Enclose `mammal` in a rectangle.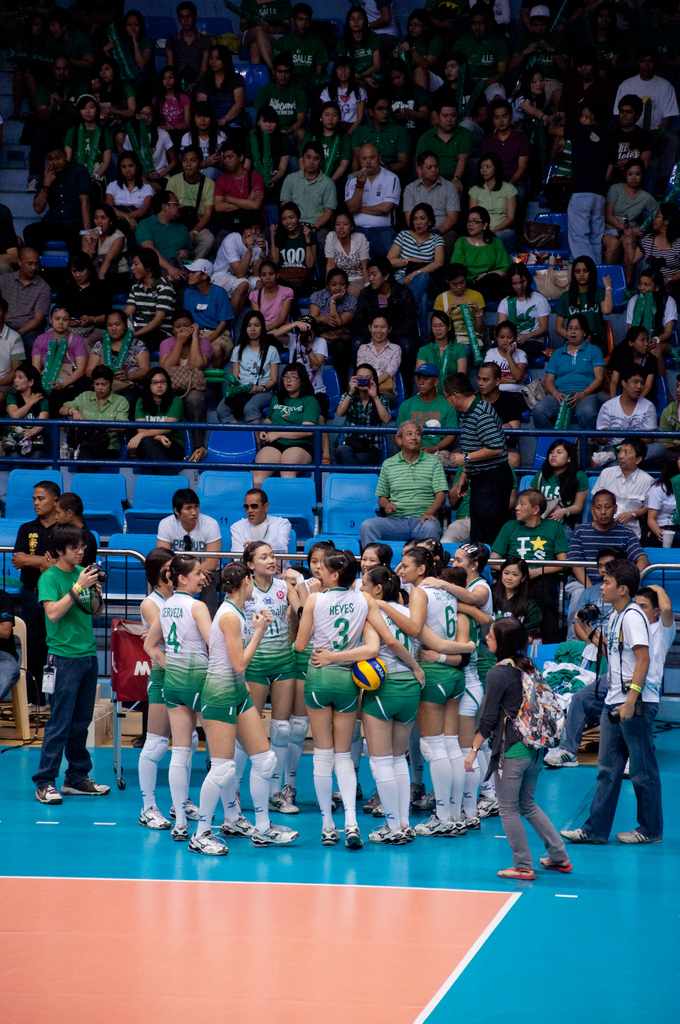
123,362,186,474.
